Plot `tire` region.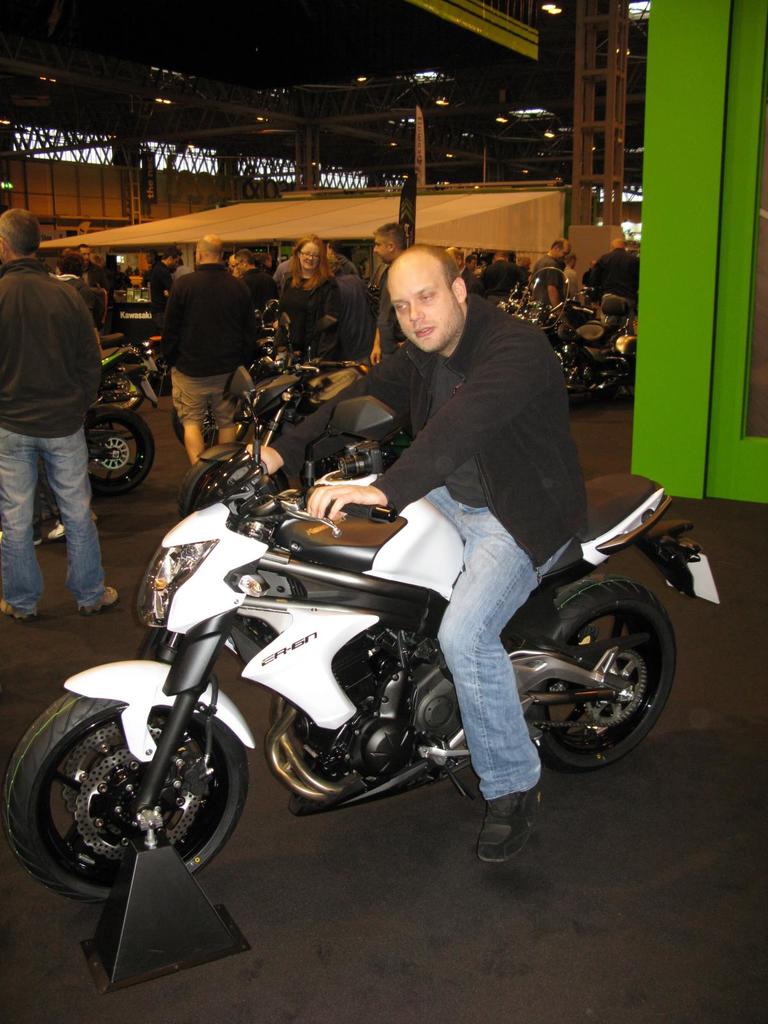
Plotted at Rect(84, 406, 154, 493).
